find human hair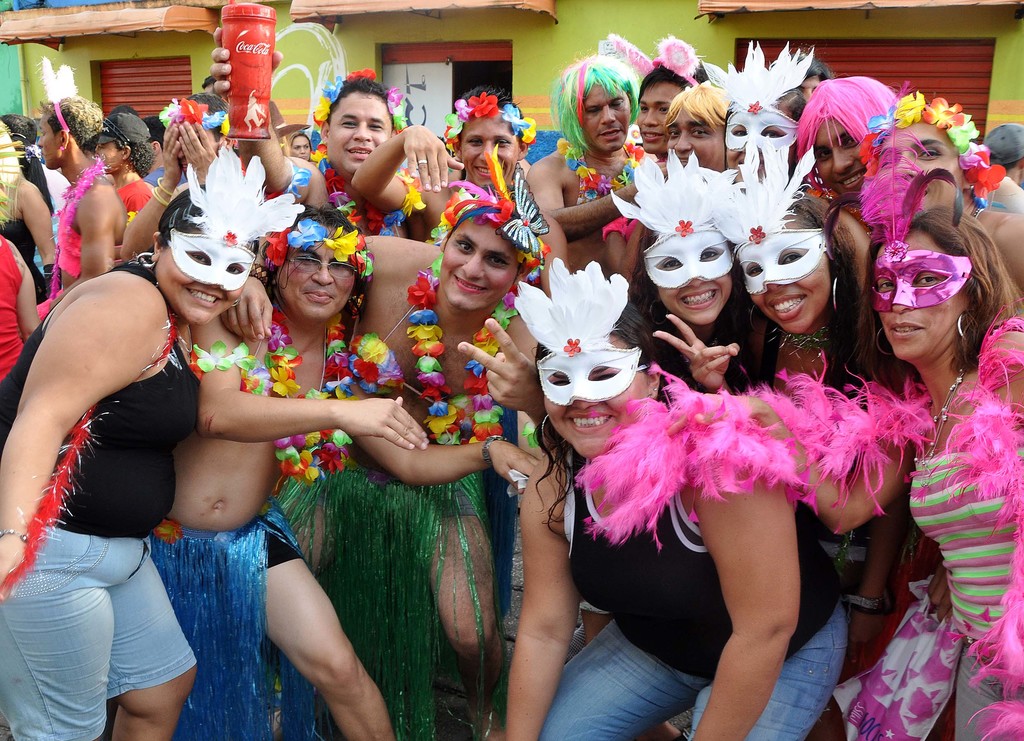
(546, 44, 643, 150)
